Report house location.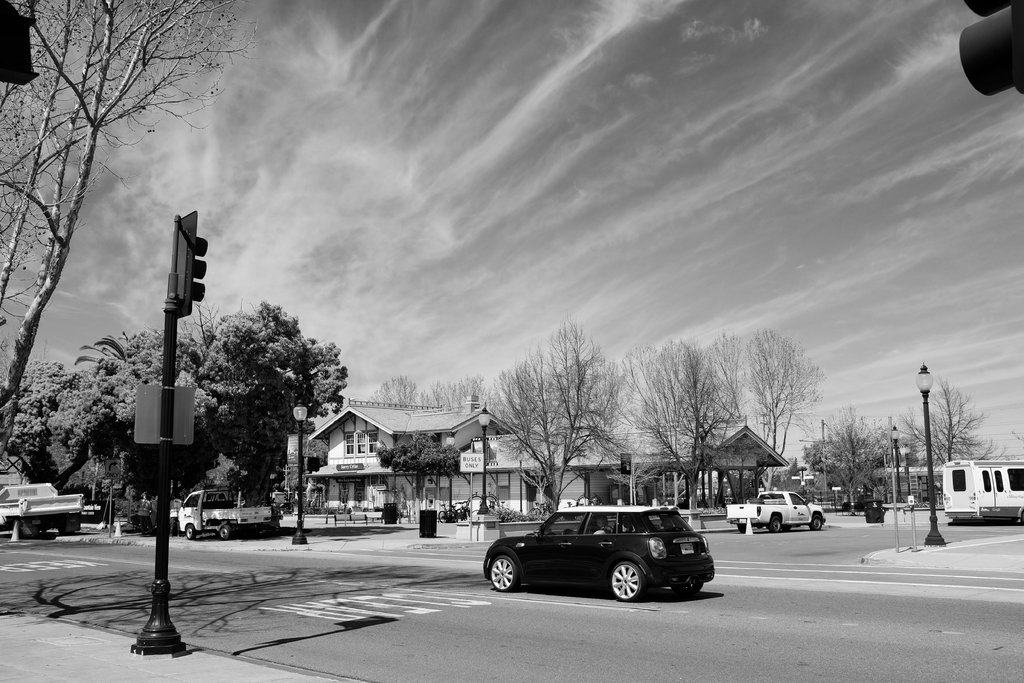
Report: pyautogui.locateOnScreen(566, 418, 778, 517).
